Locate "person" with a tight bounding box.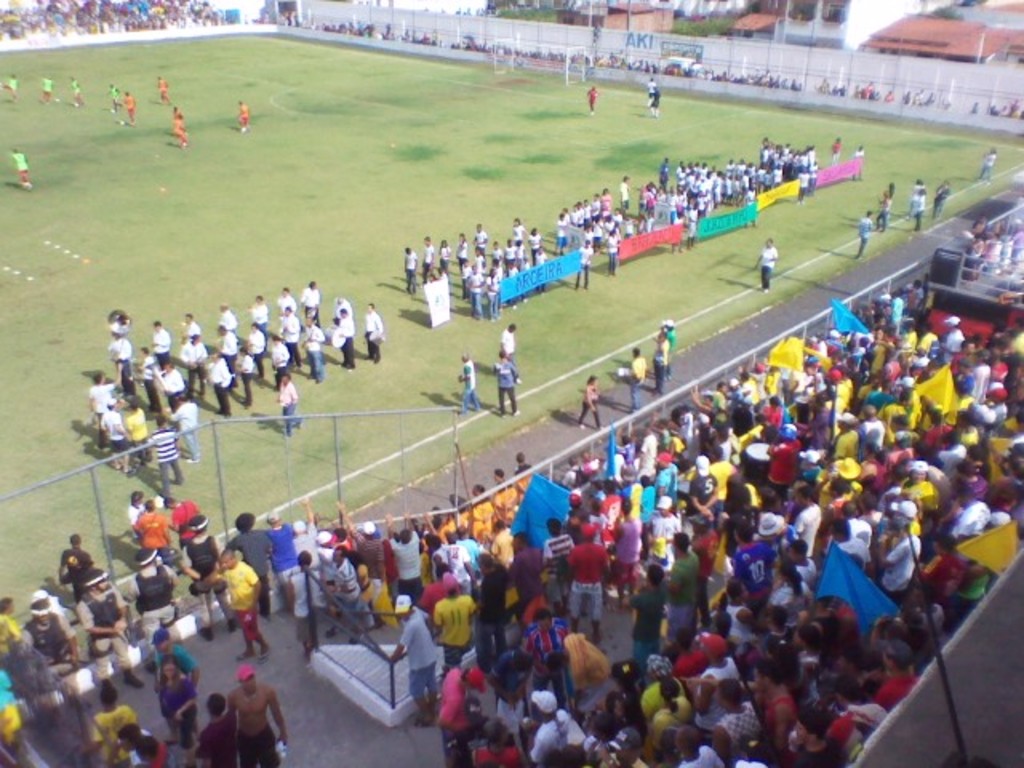
x1=277 y1=277 x2=304 y2=309.
